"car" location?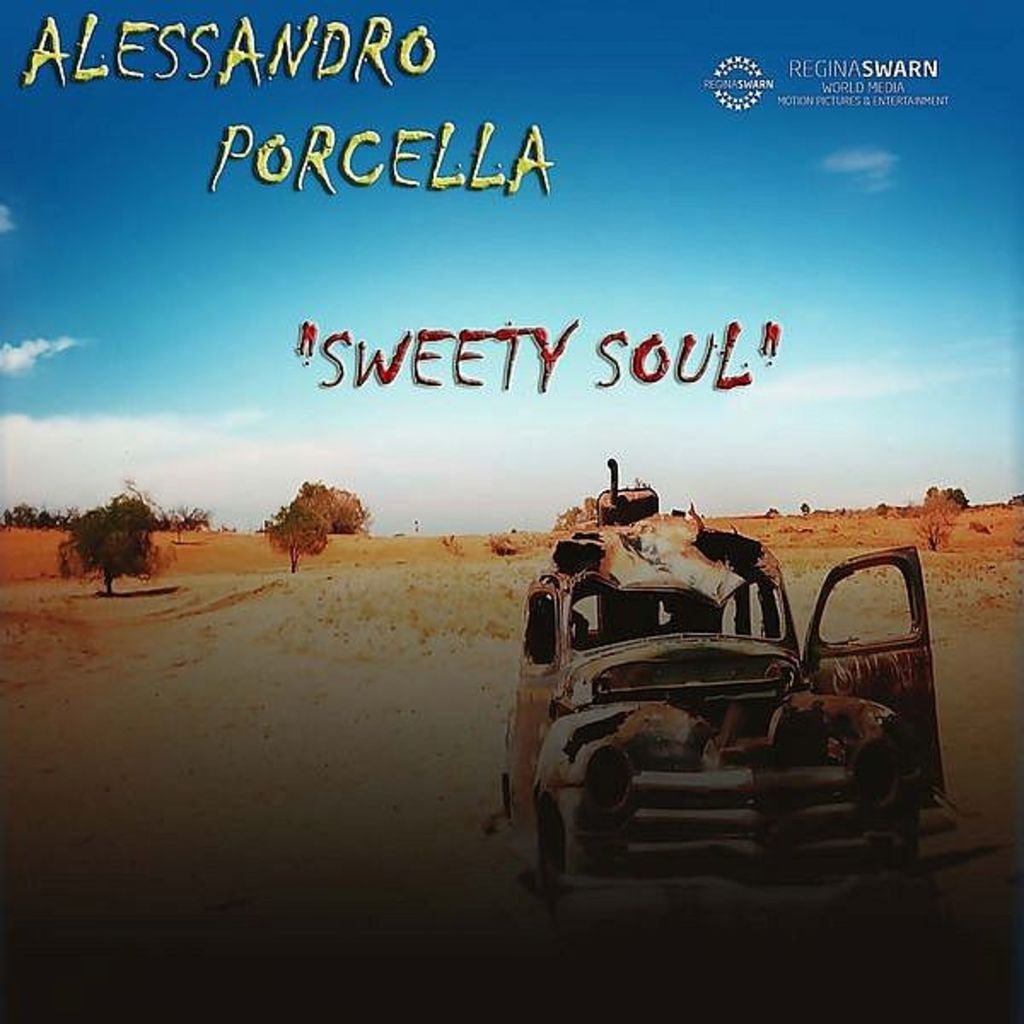
locate(481, 457, 872, 876)
